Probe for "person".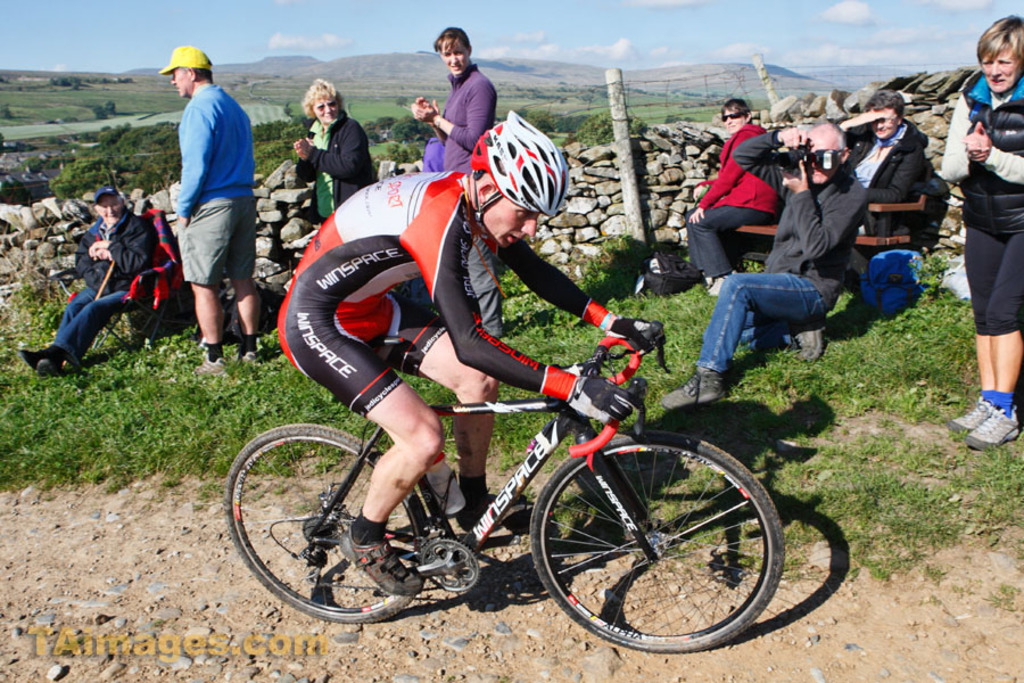
Probe result: (834, 92, 931, 250).
